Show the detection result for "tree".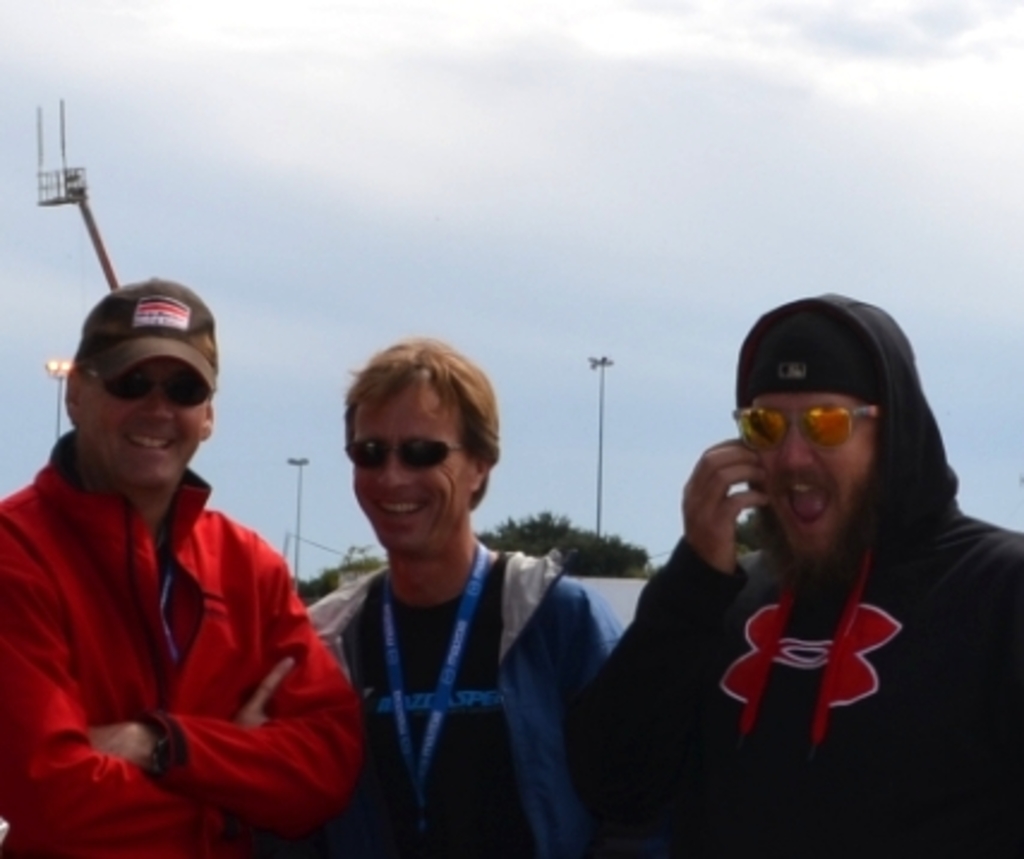
[480,511,650,571].
